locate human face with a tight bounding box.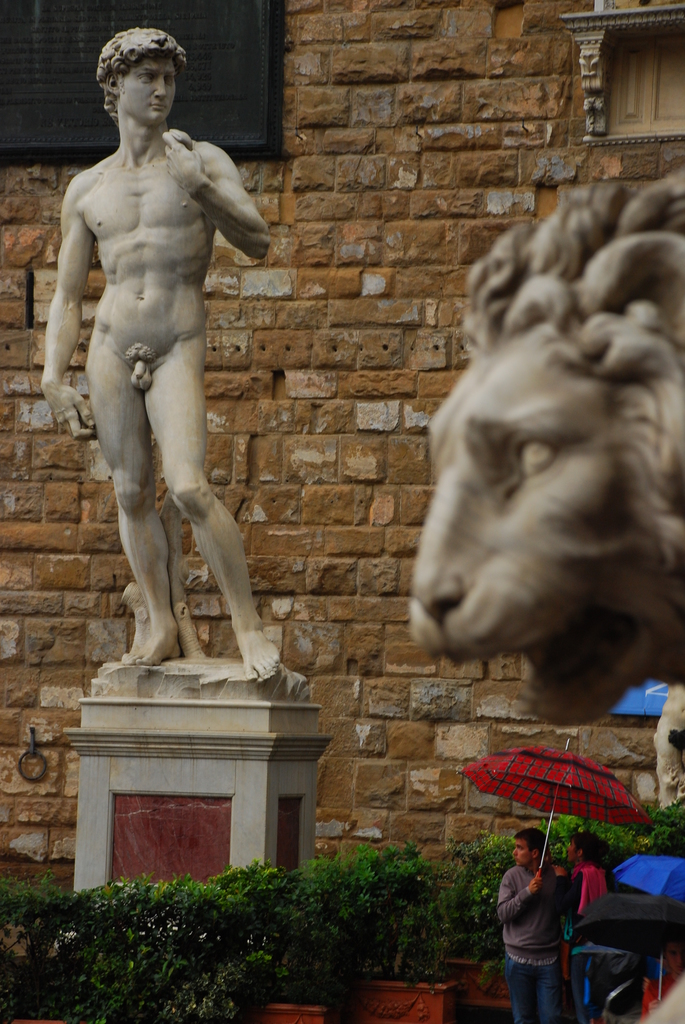
{"x1": 516, "y1": 832, "x2": 523, "y2": 872}.
